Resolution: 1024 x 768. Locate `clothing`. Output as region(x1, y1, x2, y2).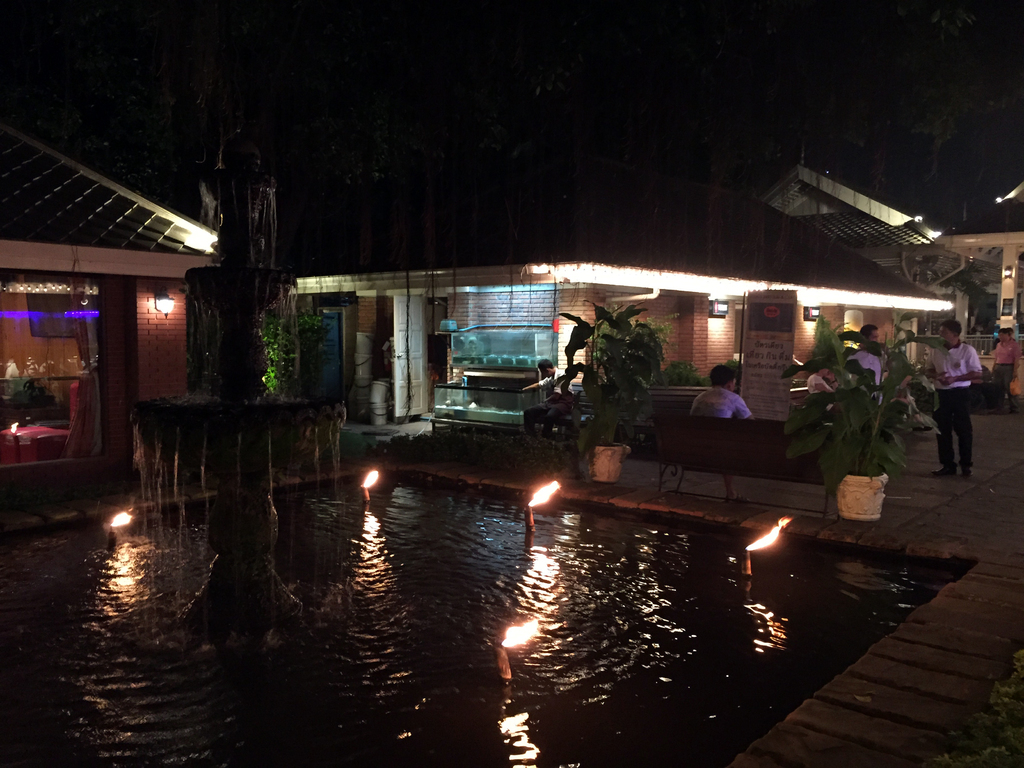
region(687, 379, 755, 504).
